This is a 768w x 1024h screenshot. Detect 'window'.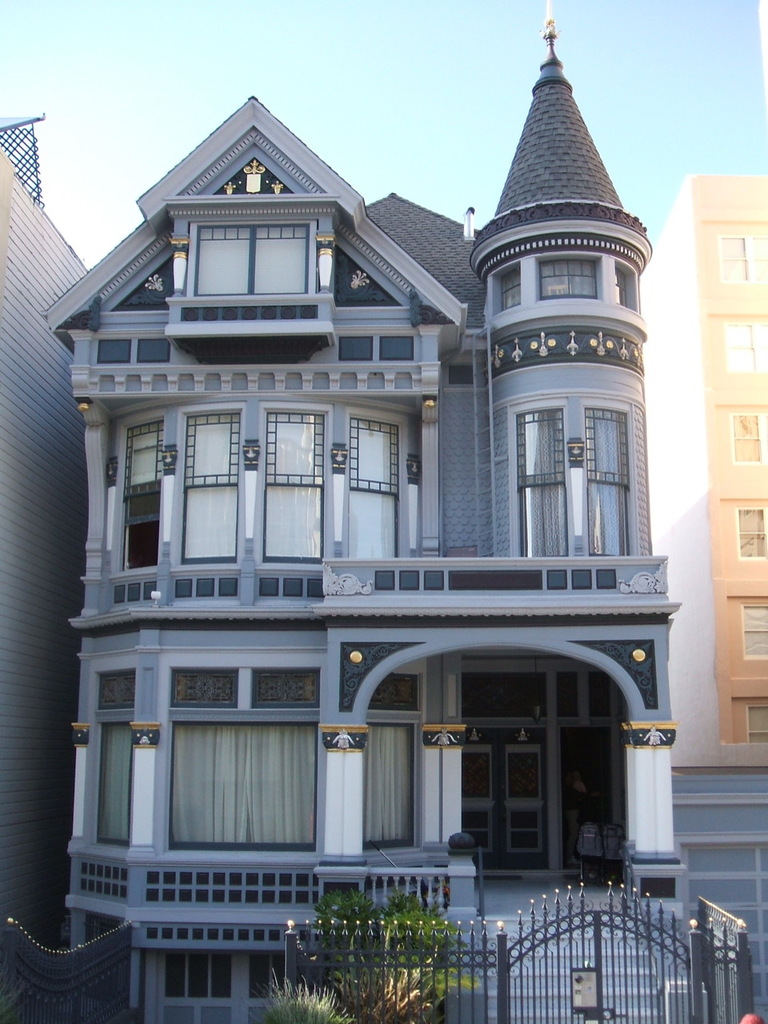
select_region(362, 728, 415, 846).
